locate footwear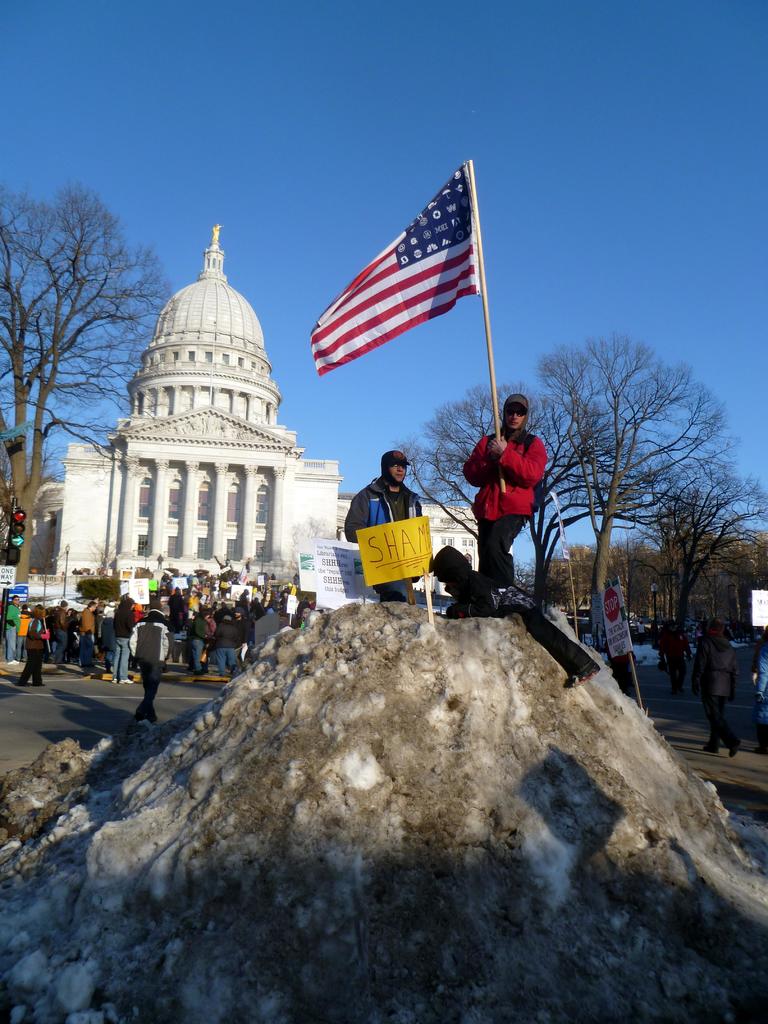
select_region(728, 736, 742, 757)
